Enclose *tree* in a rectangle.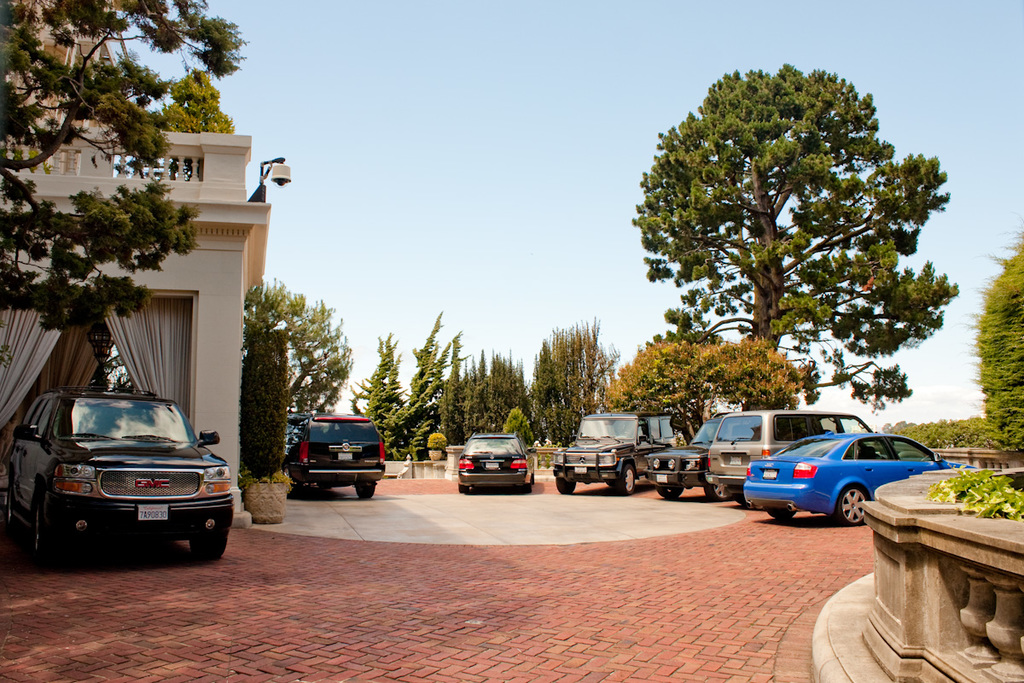
bbox(86, 347, 136, 396).
